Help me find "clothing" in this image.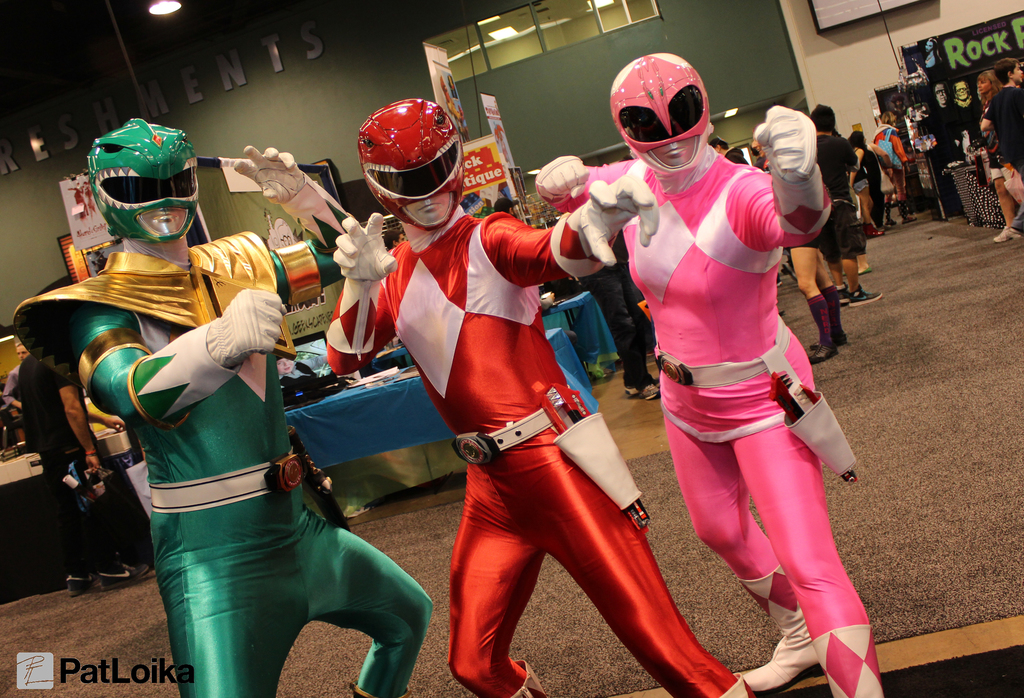
Found it: bbox(984, 85, 1023, 156).
